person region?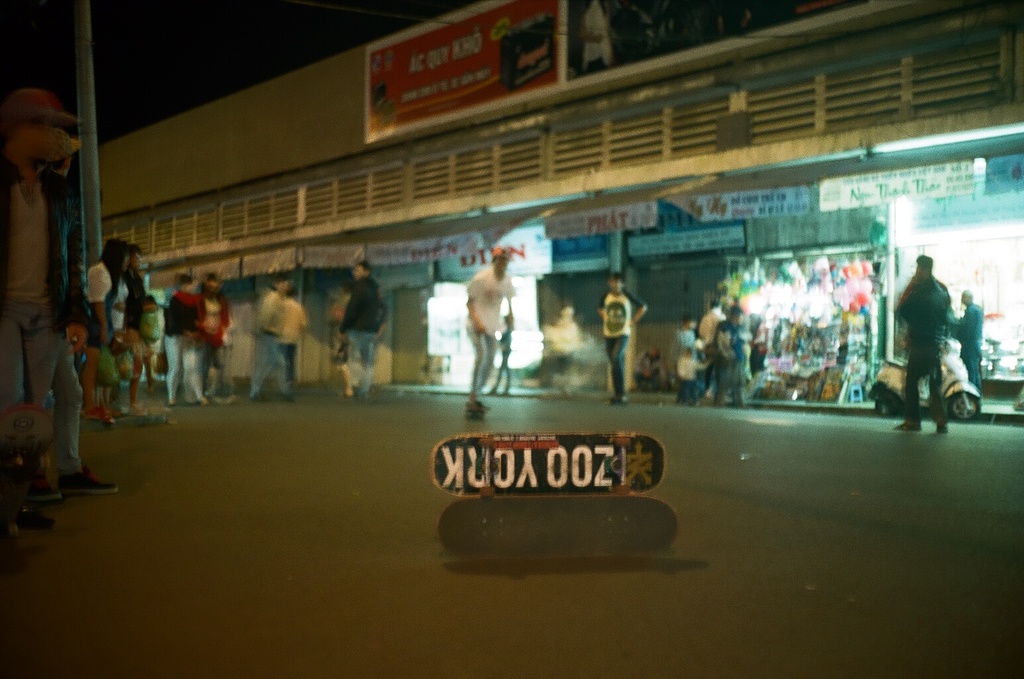
x1=889, y1=253, x2=955, y2=430
